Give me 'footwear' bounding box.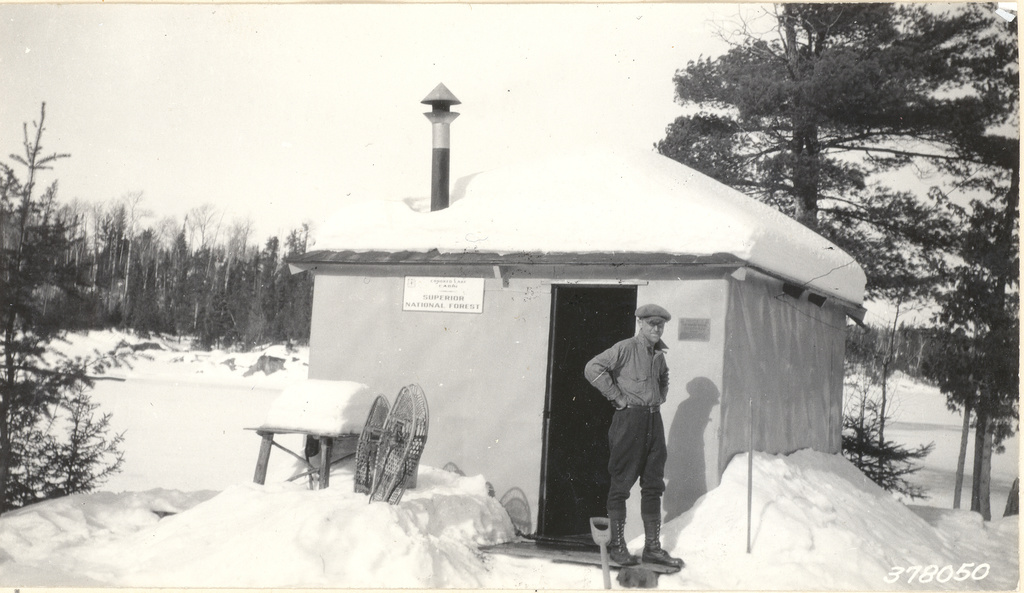
<region>605, 522, 638, 569</region>.
